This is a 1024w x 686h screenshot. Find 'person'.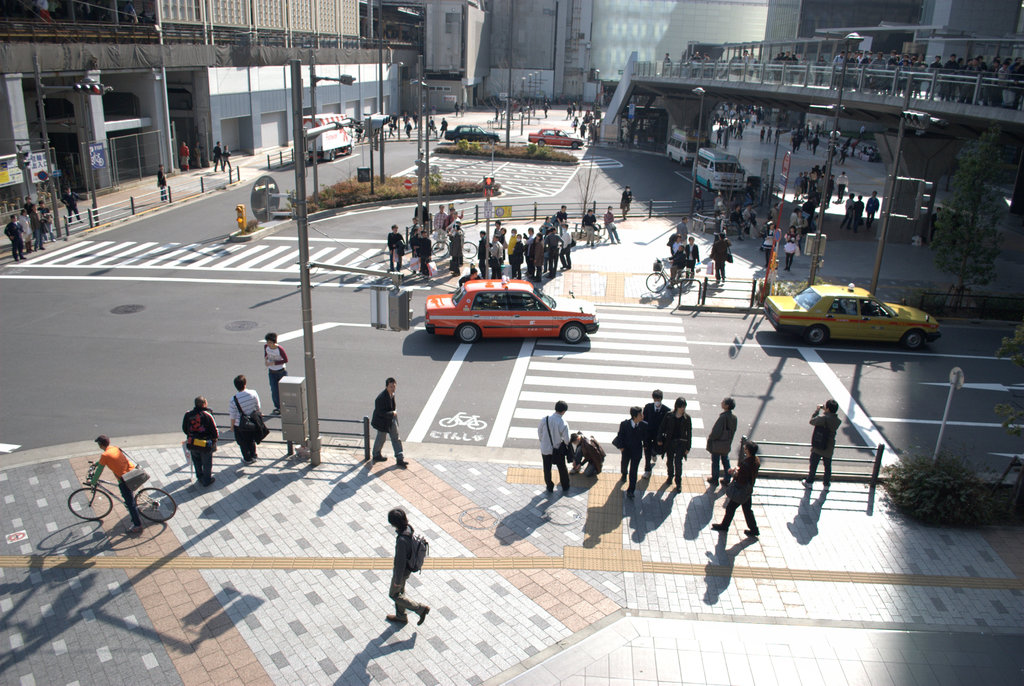
Bounding box: (x1=717, y1=437, x2=762, y2=537).
